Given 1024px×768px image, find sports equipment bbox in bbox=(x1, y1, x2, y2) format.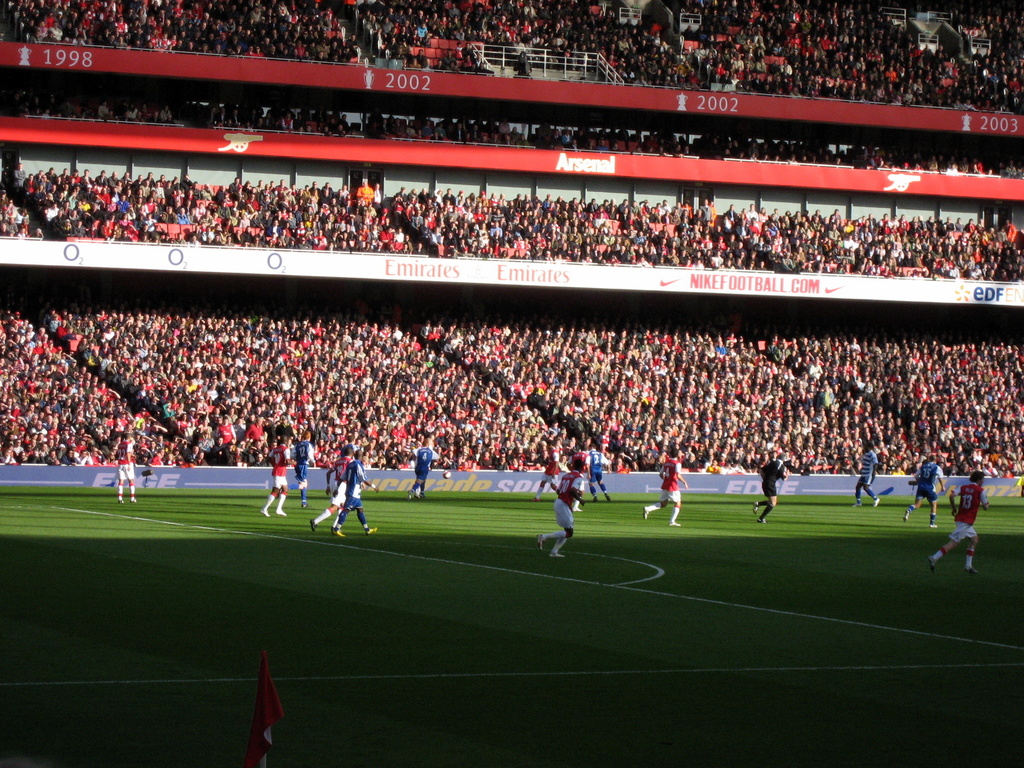
bbox=(556, 471, 586, 508).
